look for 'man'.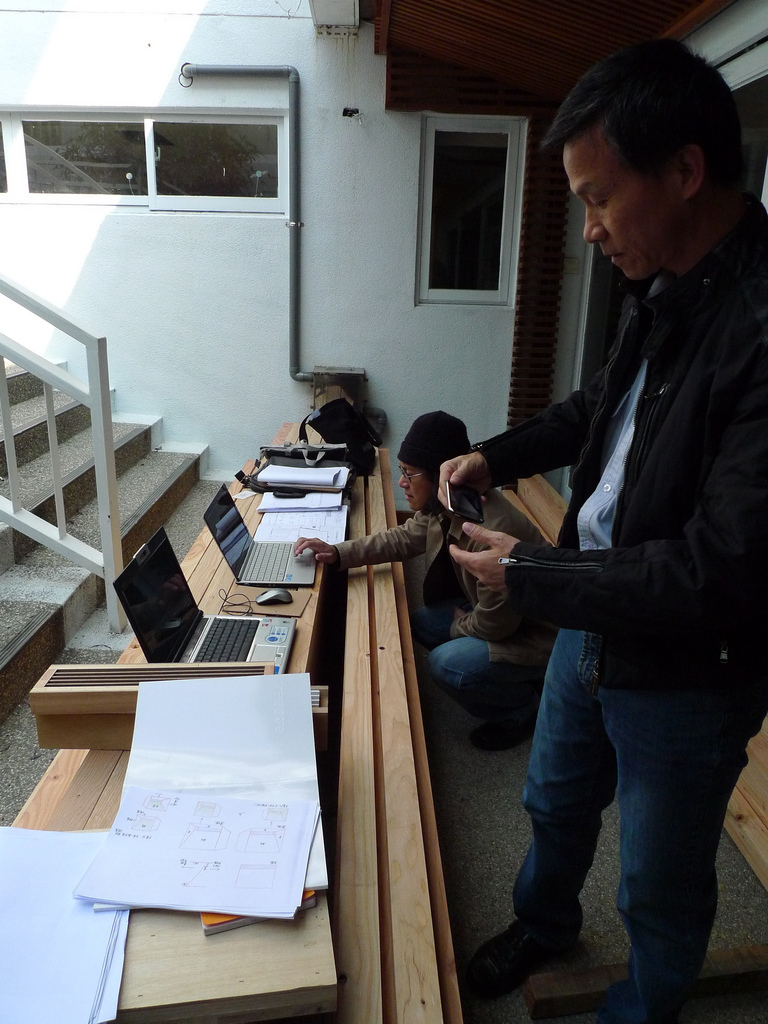
Found: {"x1": 285, "y1": 411, "x2": 567, "y2": 755}.
